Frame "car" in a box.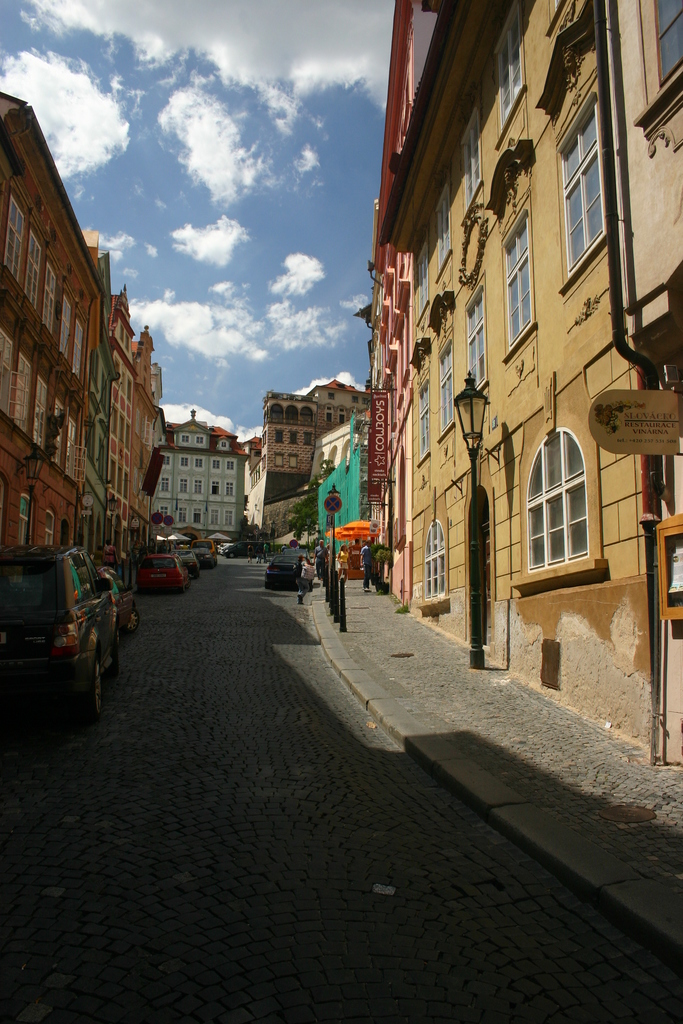
bbox=[126, 543, 183, 600].
